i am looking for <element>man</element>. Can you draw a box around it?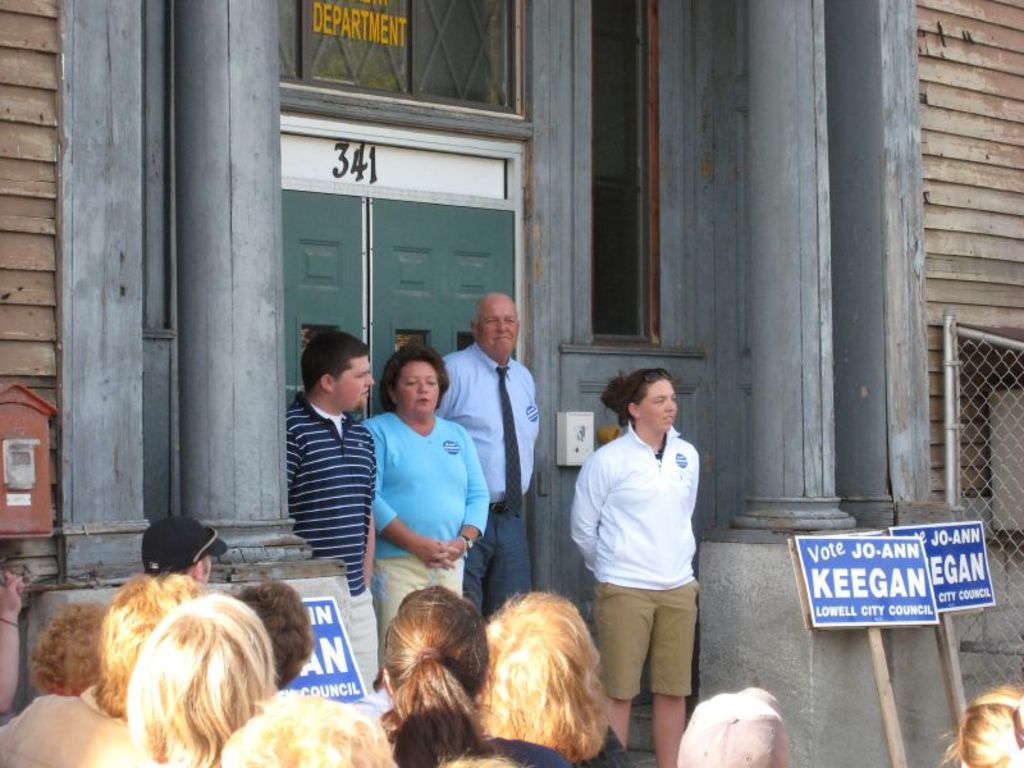
Sure, the bounding box is {"x1": 285, "y1": 332, "x2": 375, "y2": 684}.
